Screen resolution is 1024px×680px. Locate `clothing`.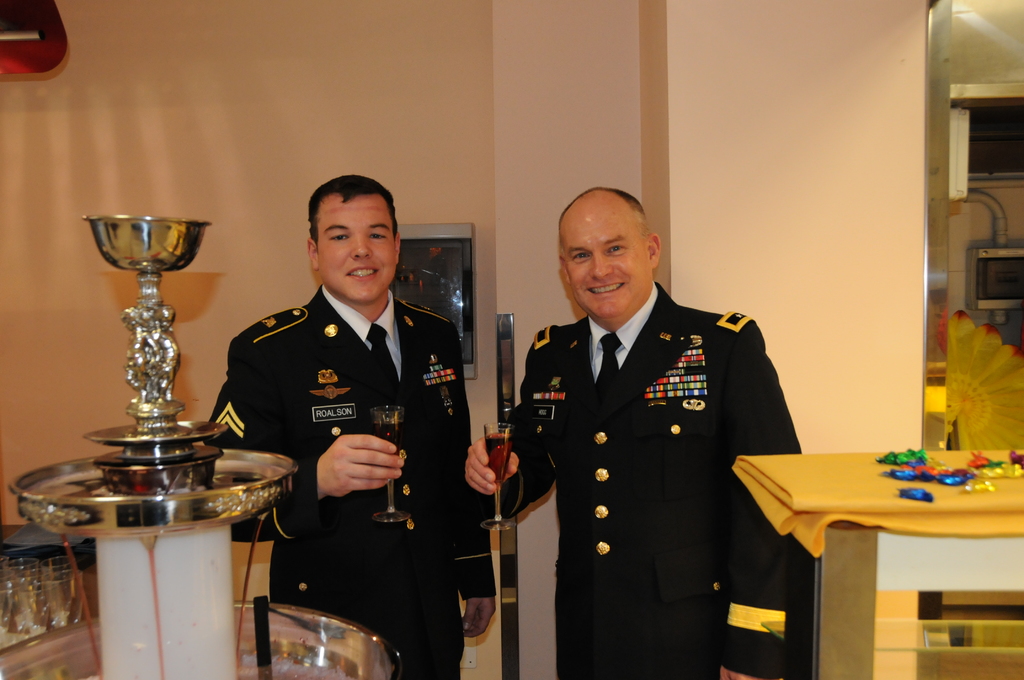
select_region(205, 277, 504, 679).
